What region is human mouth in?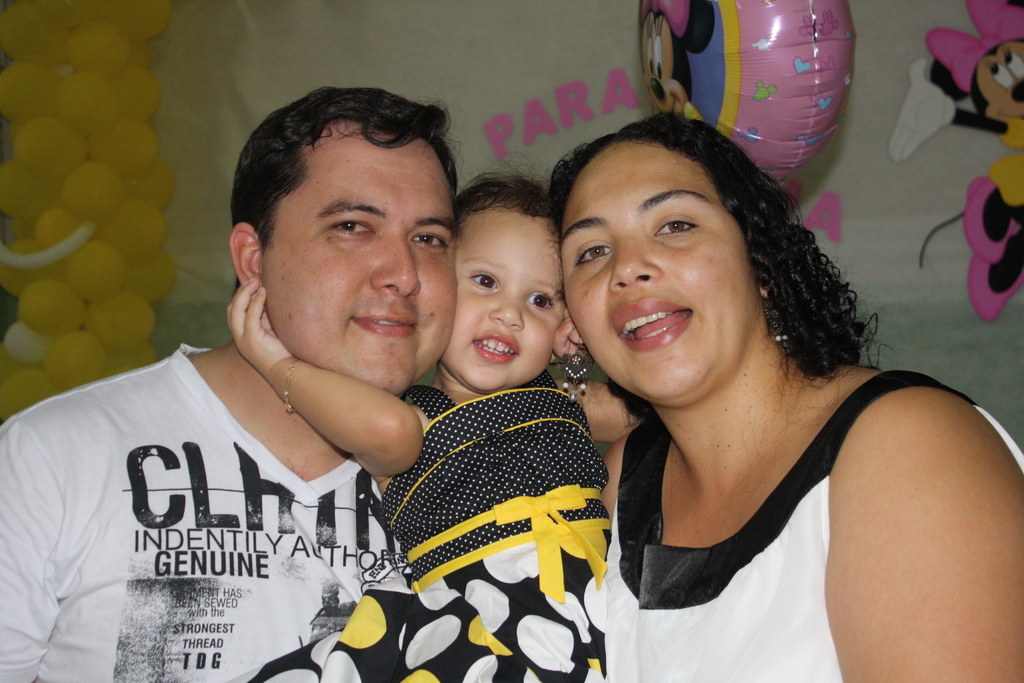
608,295,689,355.
